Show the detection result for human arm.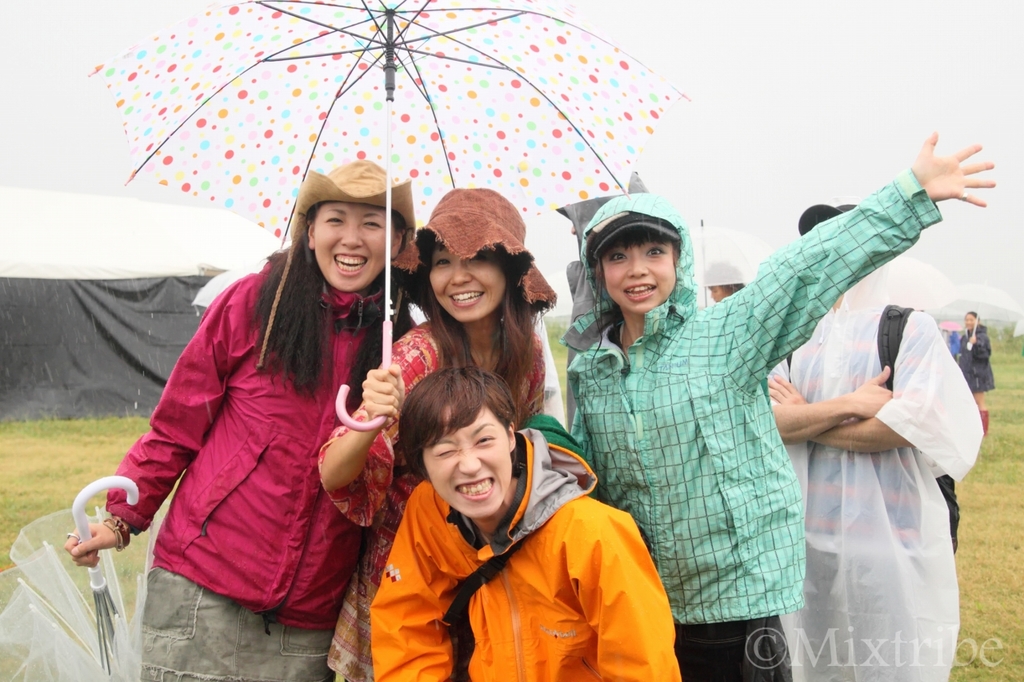
region(958, 330, 975, 386).
